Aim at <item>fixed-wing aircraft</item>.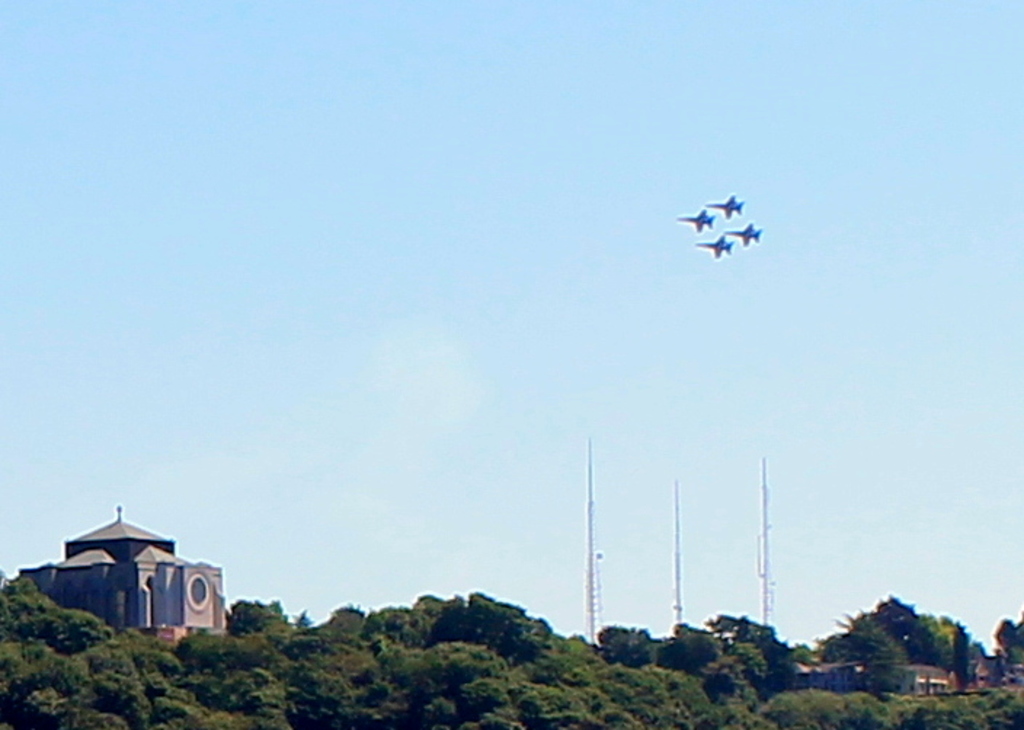
Aimed at <box>673,206,719,227</box>.
